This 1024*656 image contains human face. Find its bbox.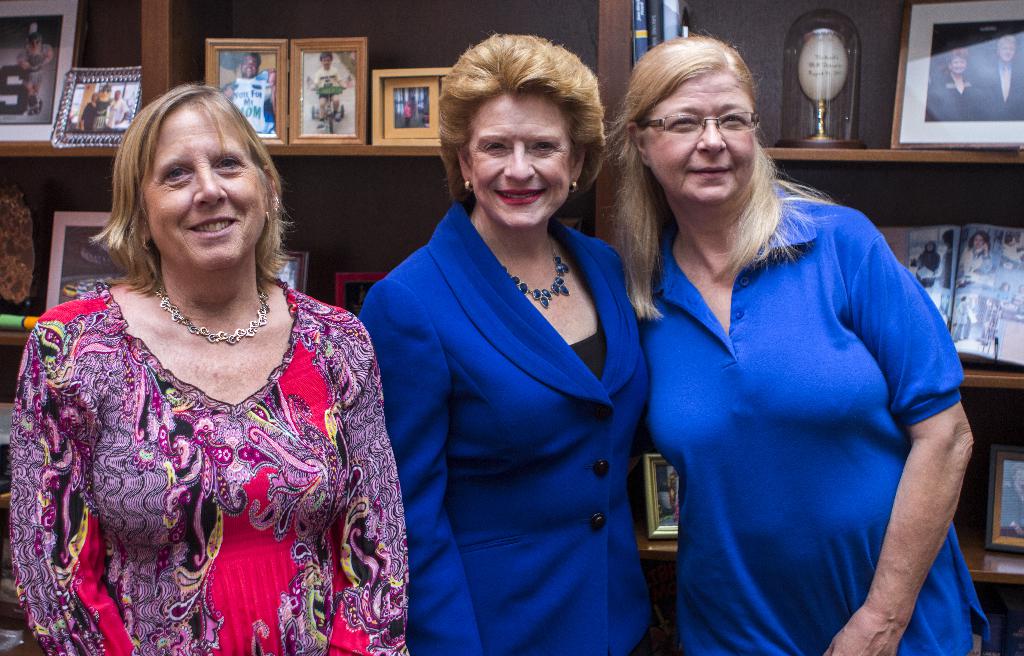
647:74:762:195.
